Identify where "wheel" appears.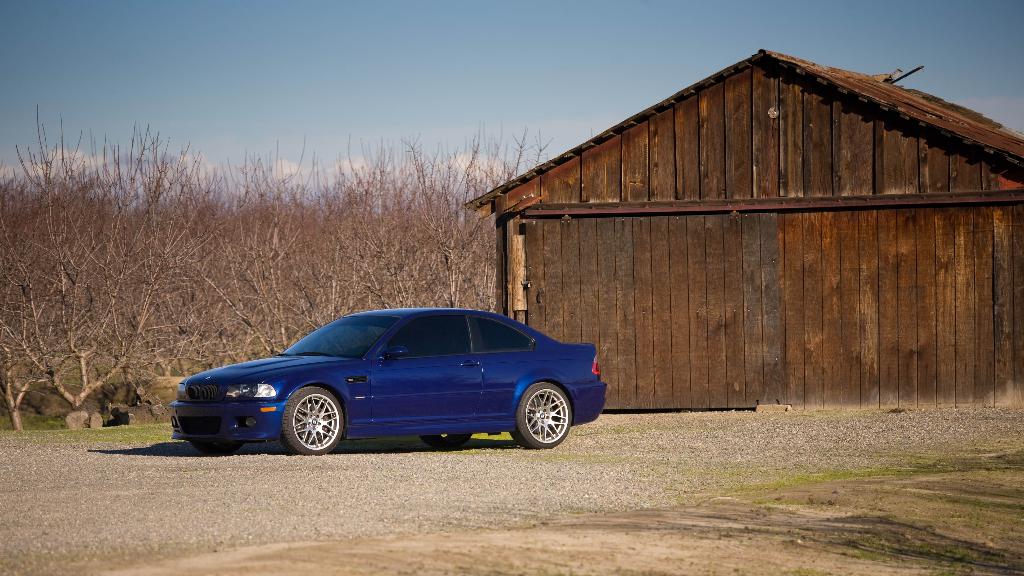
Appears at x1=190, y1=440, x2=245, y2=454.
